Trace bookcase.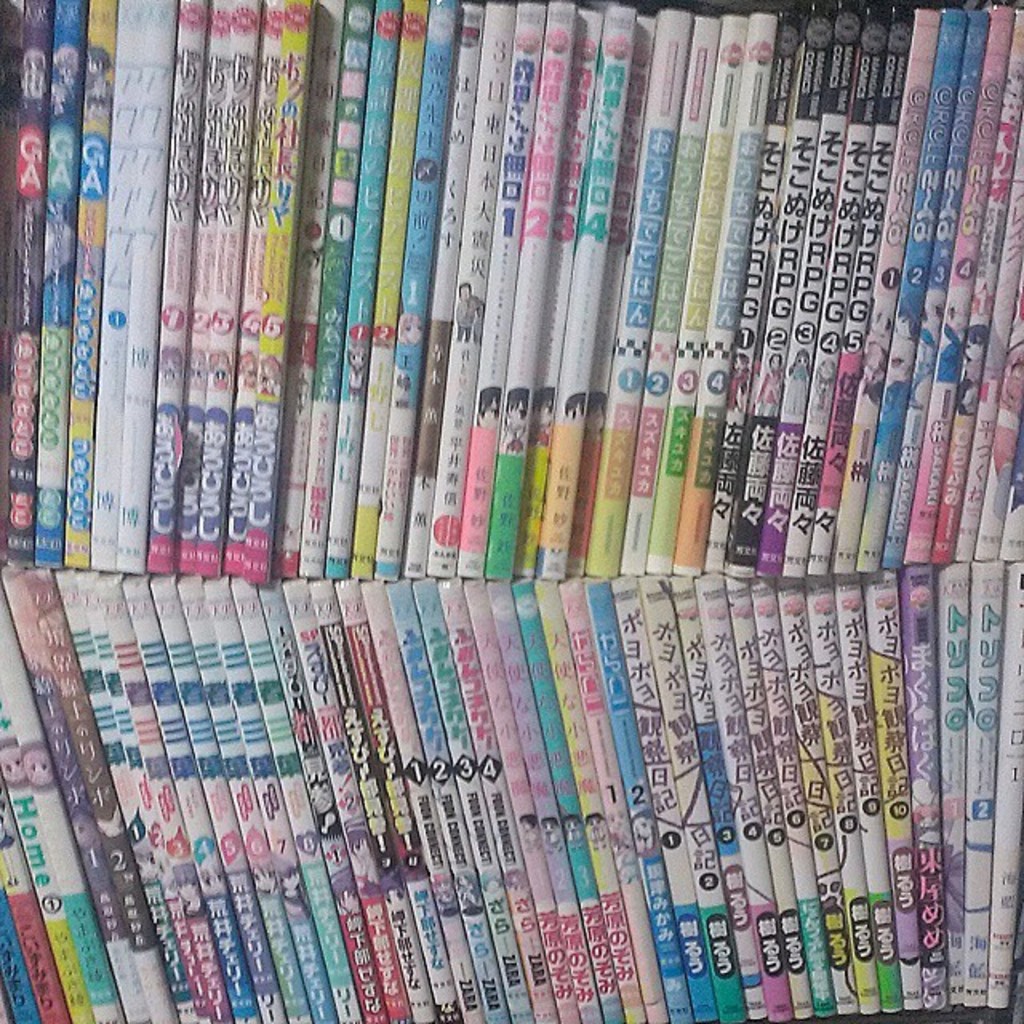
Traced to crop(0, 0, 1022, 1022).
